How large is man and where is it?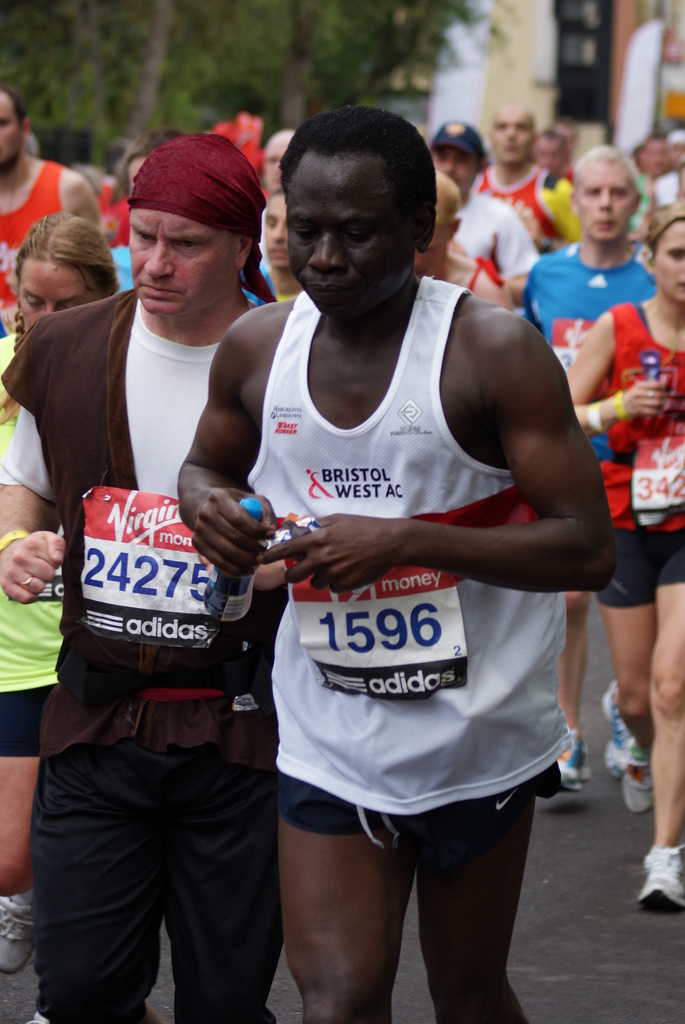
Bounding box: l=184, t=111, r=622, b=954.
